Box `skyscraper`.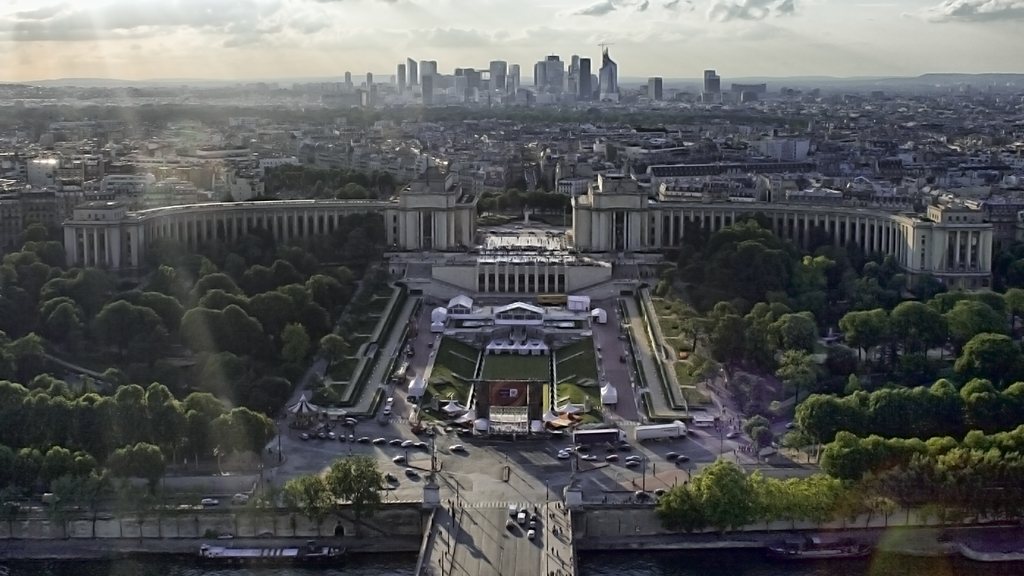
x1=485 y1=54 x2=504 y2=97.
